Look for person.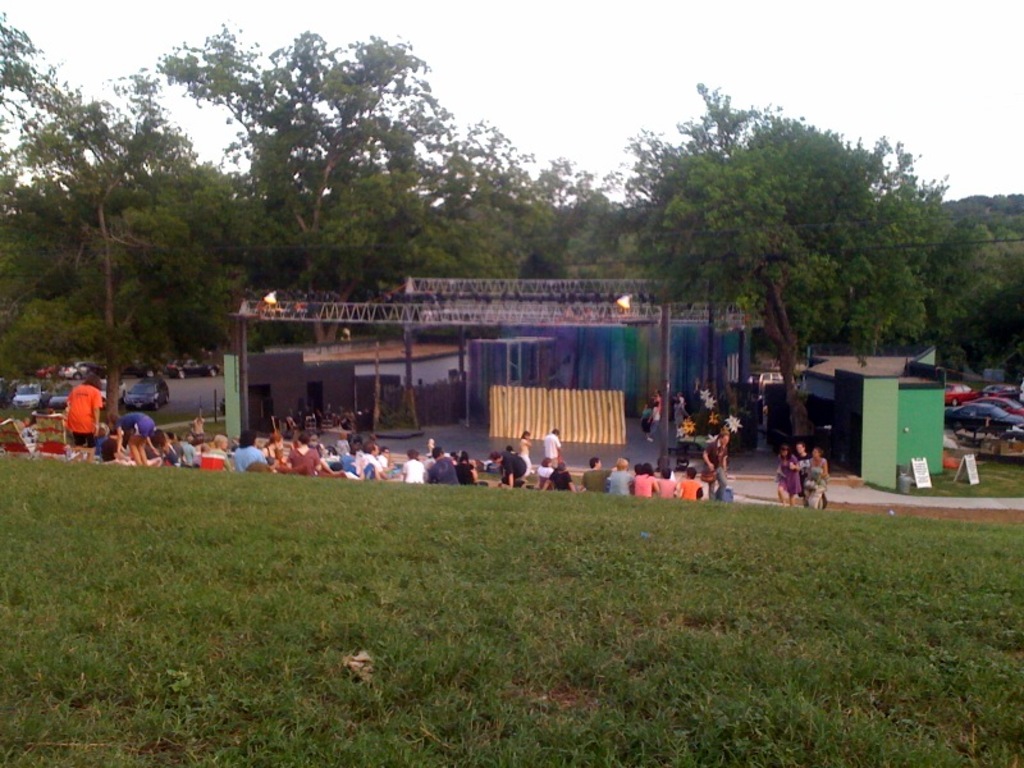
Found: Rect(179, 438, 197, 470).
